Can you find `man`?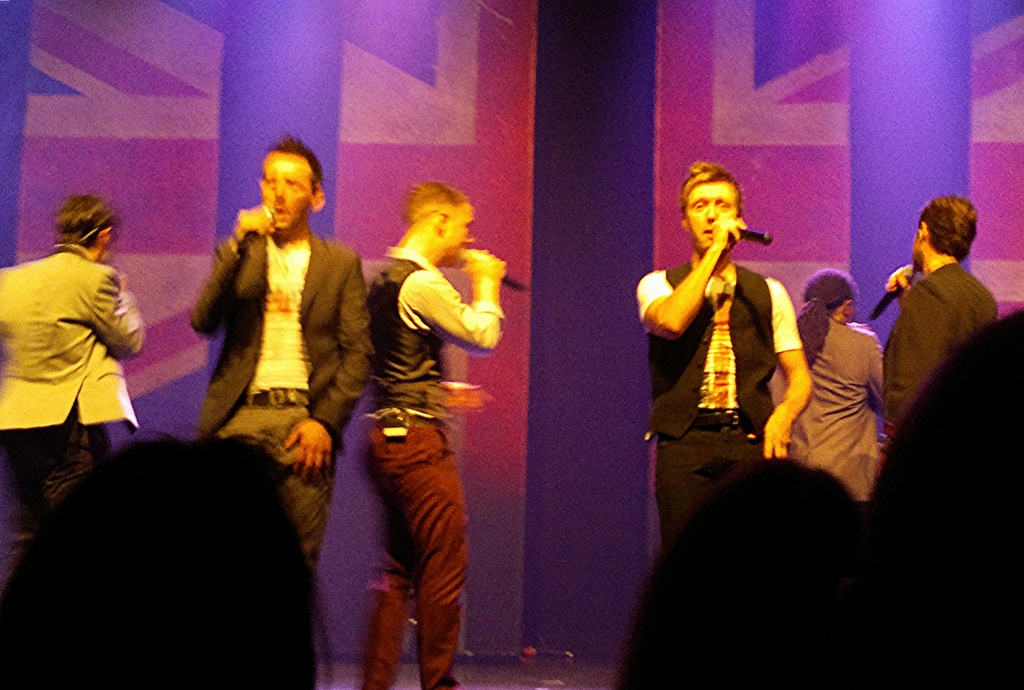
Yes, bounding box: [356,166,506,689].
